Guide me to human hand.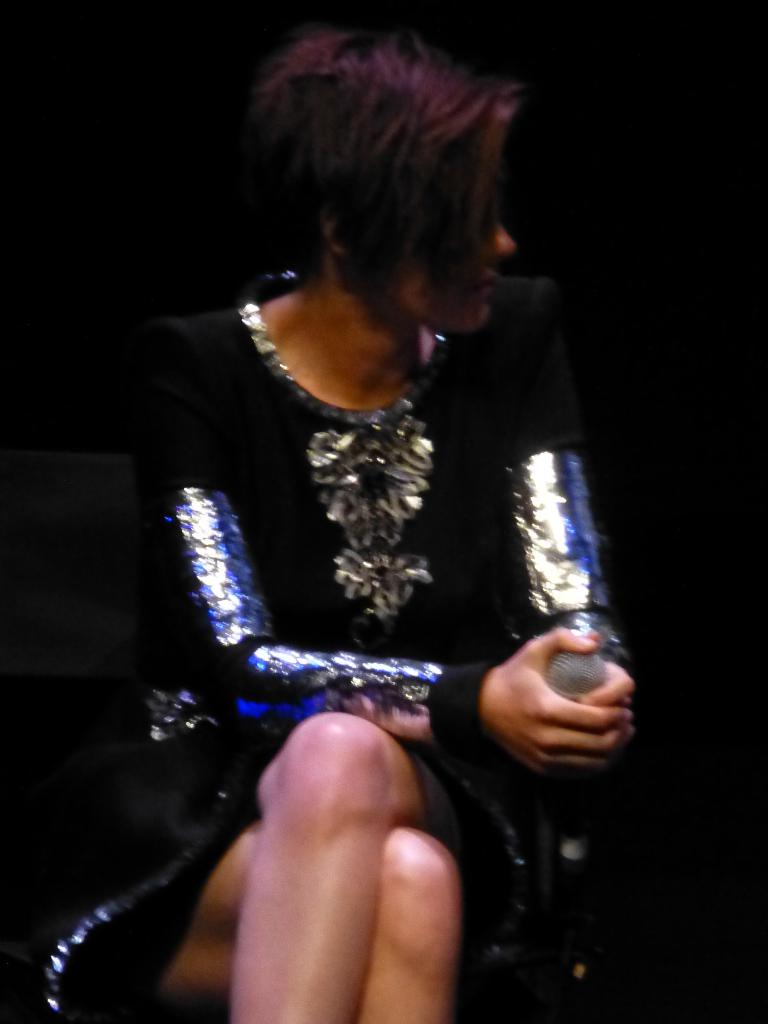
Guidance: detection(575, 662, 636, 708).
